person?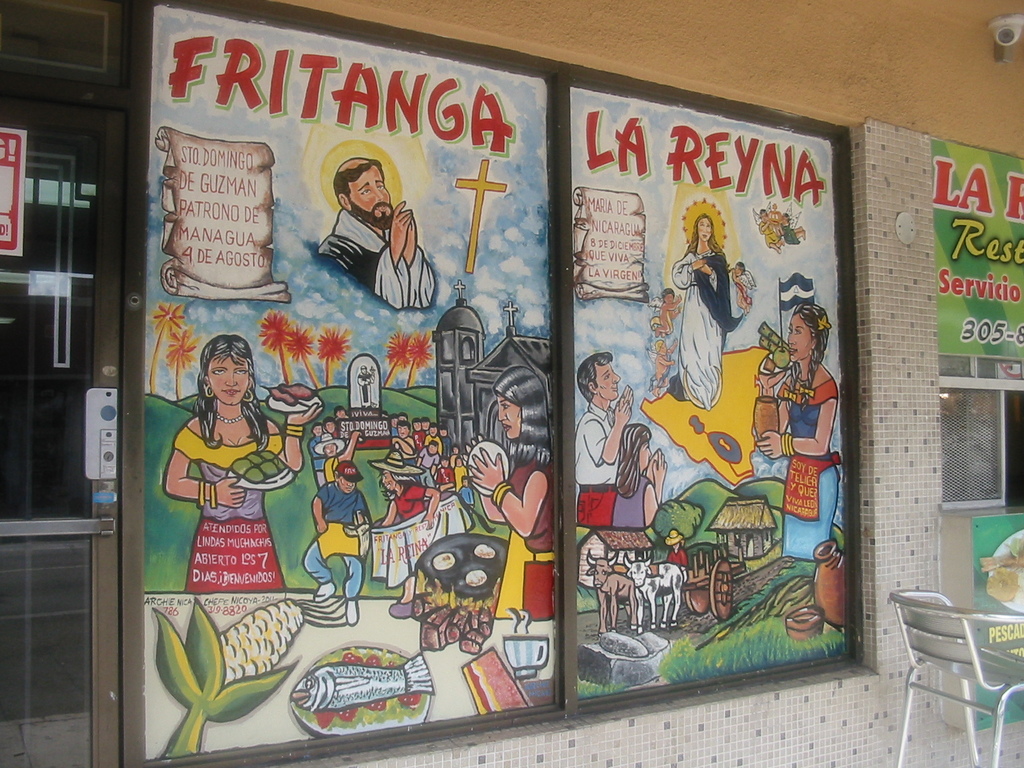
BBox(319, 159, 436, 307)
